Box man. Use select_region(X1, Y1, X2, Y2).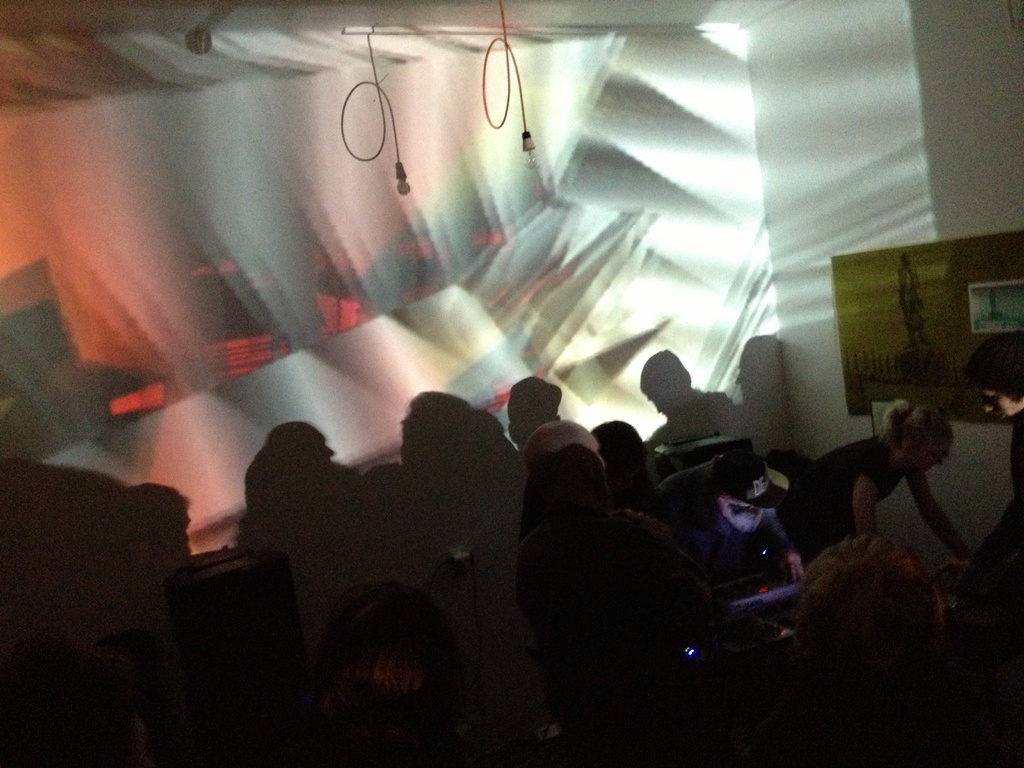
select_region(531, 421, 712, 754).
